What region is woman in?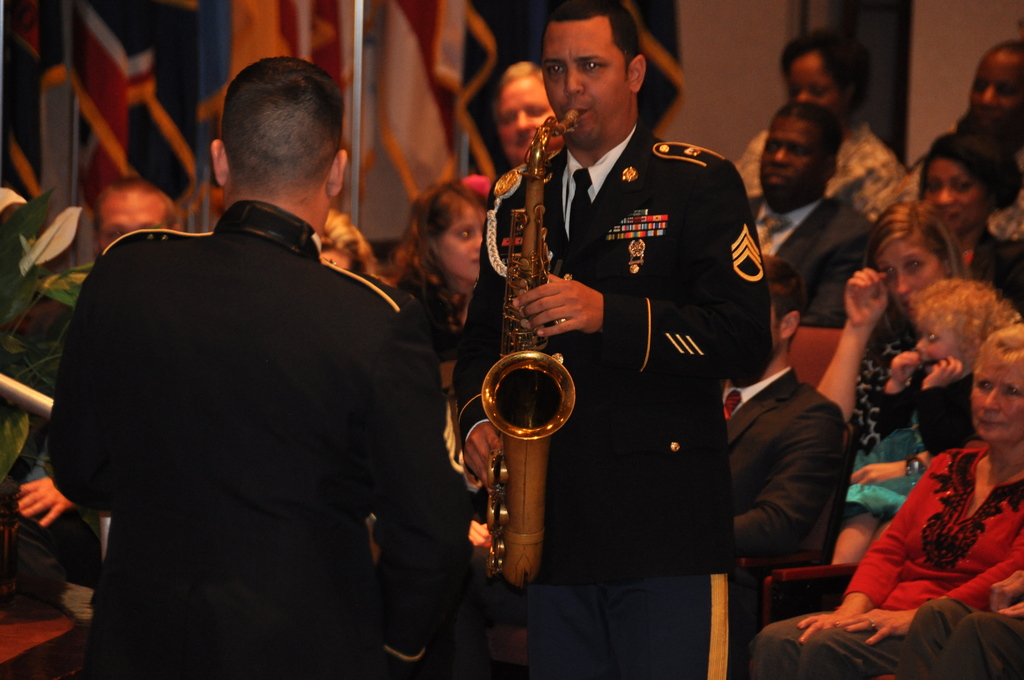
x1=808, y1=208, x2=968, y2=578.
